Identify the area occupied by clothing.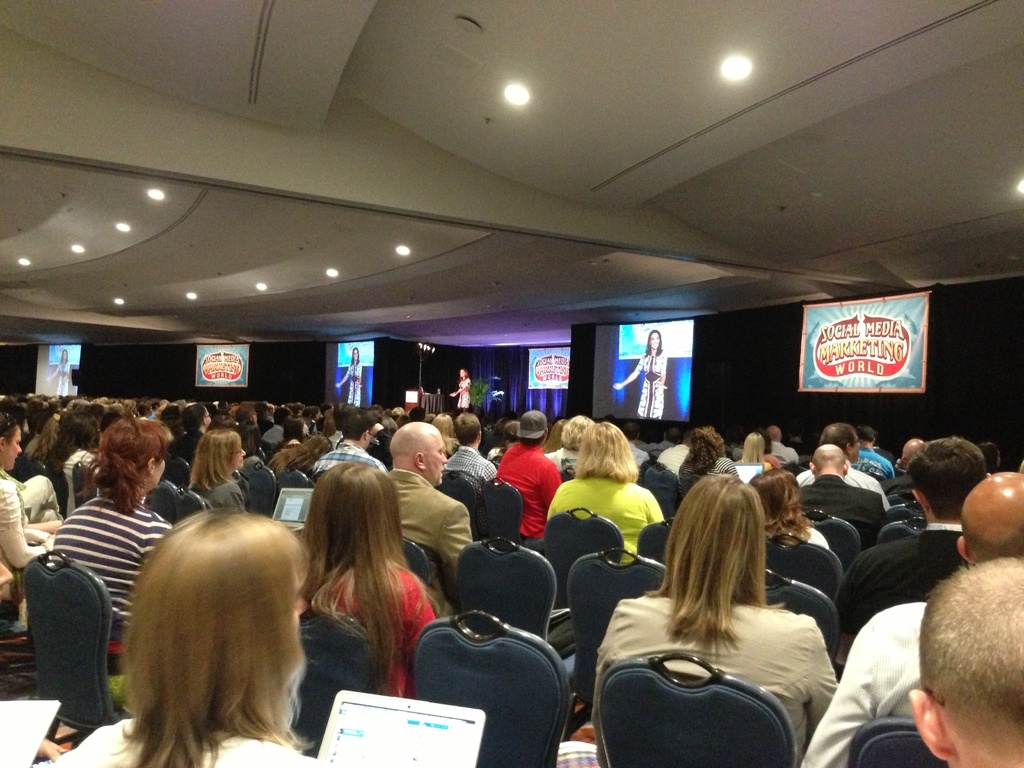
Area: x1=47 y1=445 x2=100 y2=524.
